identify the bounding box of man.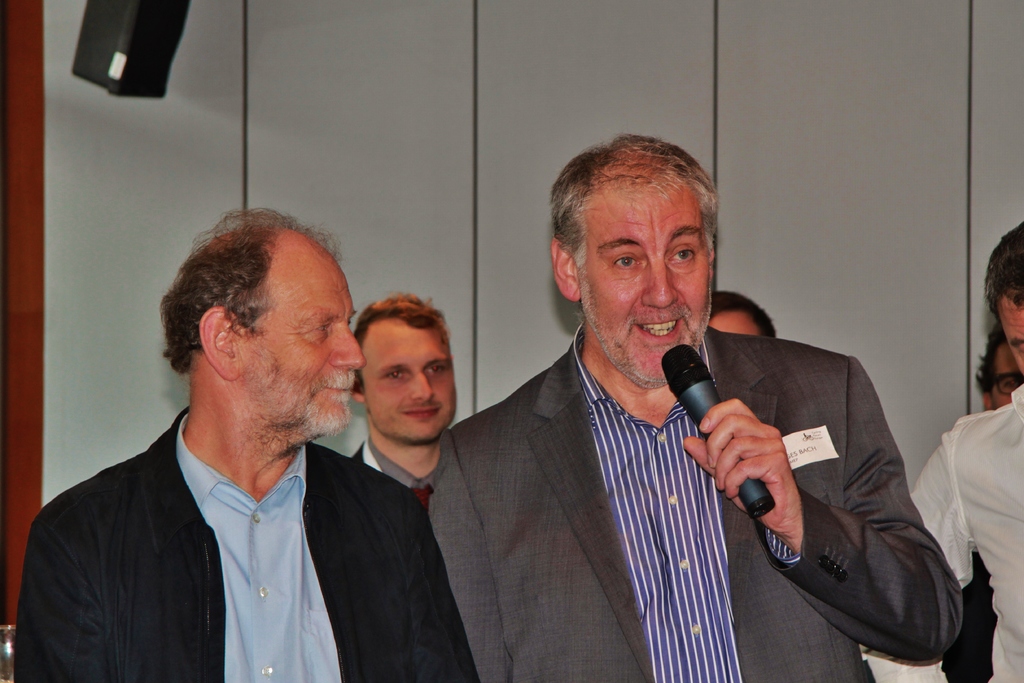
crop(861, 221, 1023, 682).
